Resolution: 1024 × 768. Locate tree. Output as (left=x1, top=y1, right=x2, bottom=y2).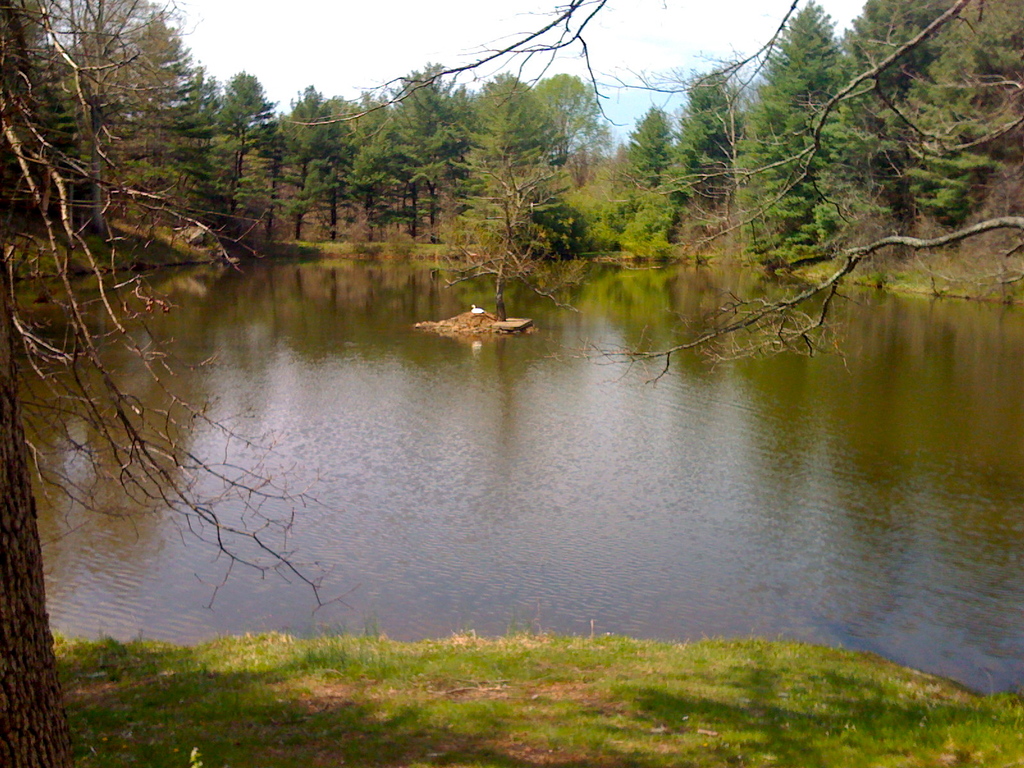
(left=614, top=95, right=675, bottom=191).
